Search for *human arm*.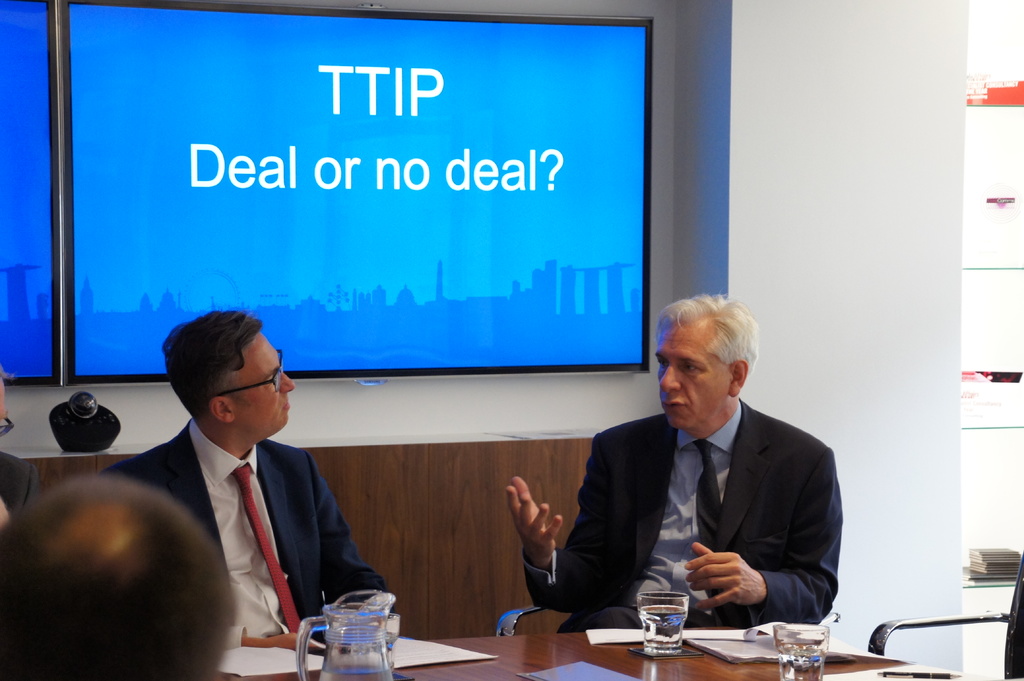
Found at box=[501, 419, 646, 618].
